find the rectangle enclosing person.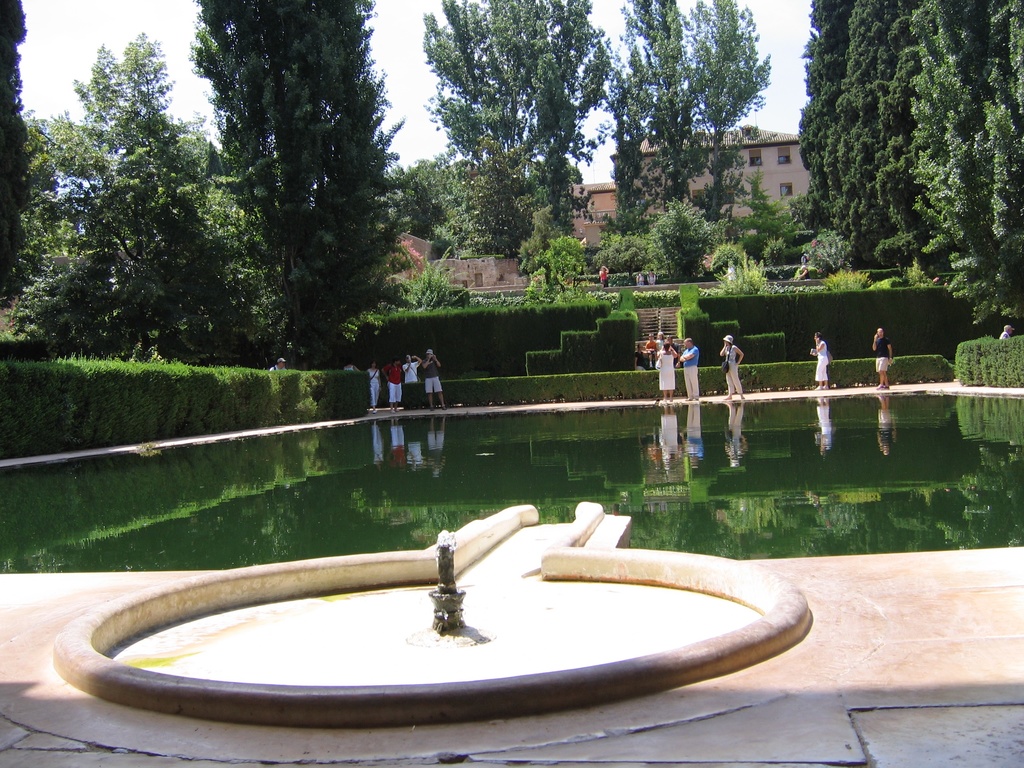
locate(799, 263, 811, 279).
